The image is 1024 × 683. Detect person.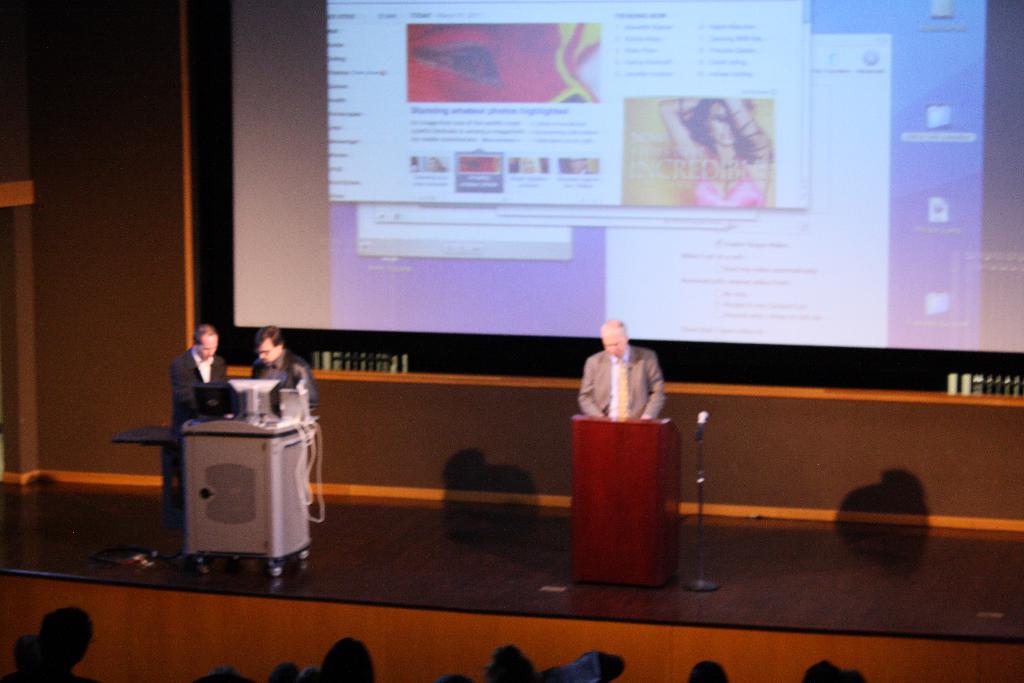
Detection: l=250, t=325, r=319, b=412.
